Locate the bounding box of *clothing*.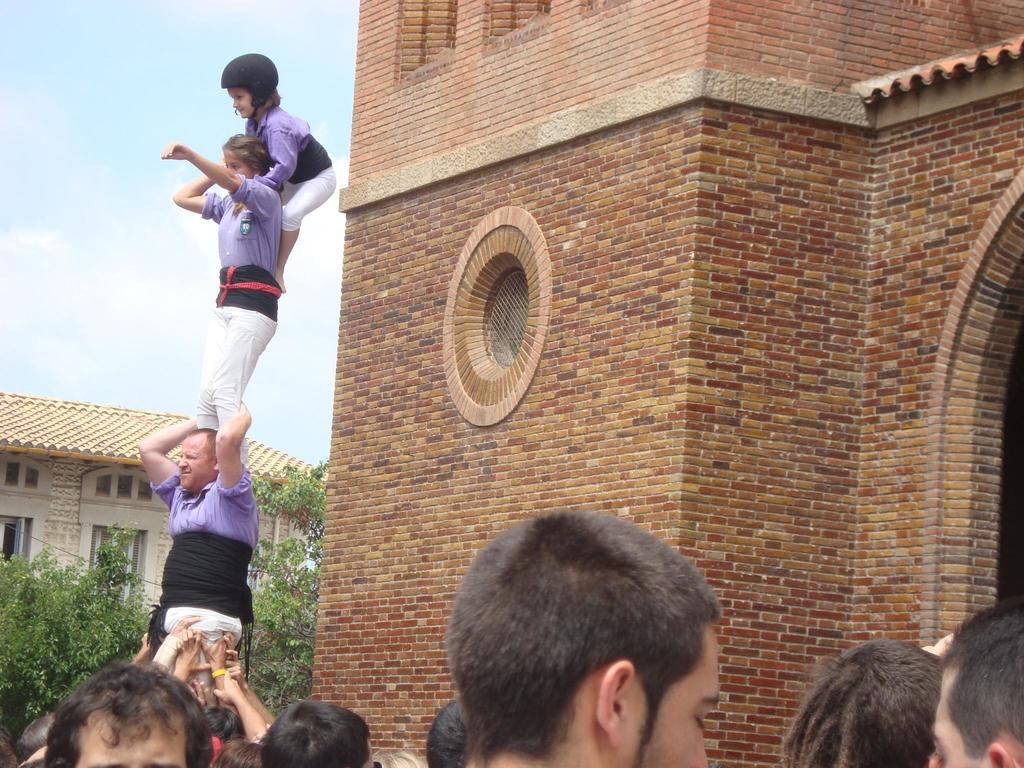
Bounding box: <box>151,463,259,694</box>.
